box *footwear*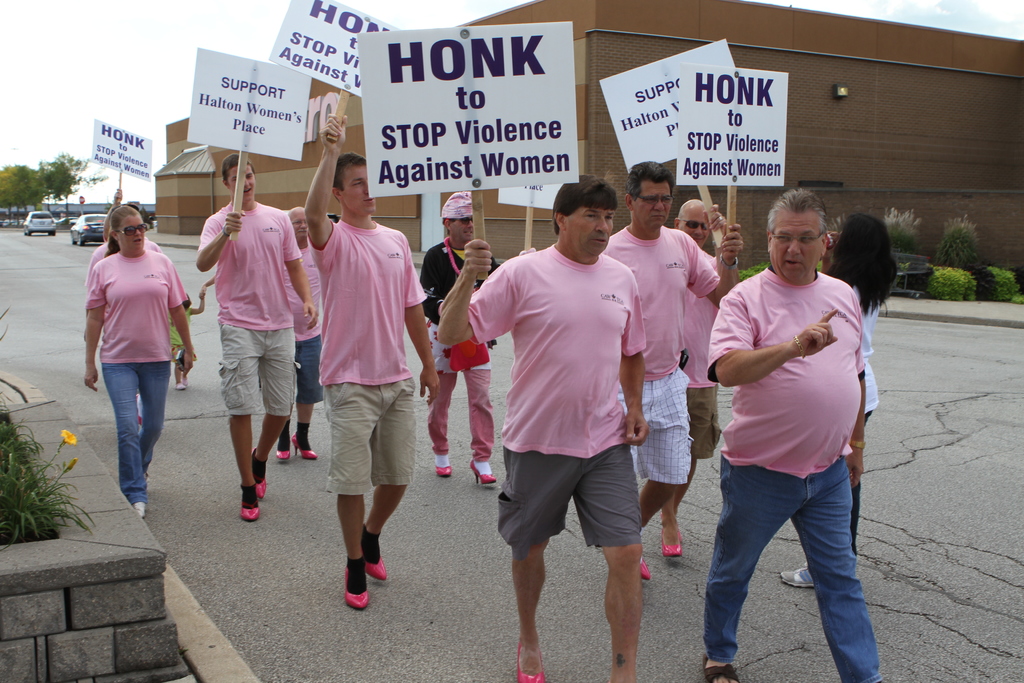
[x1=276, y1=436, x2=294, y2=461]
